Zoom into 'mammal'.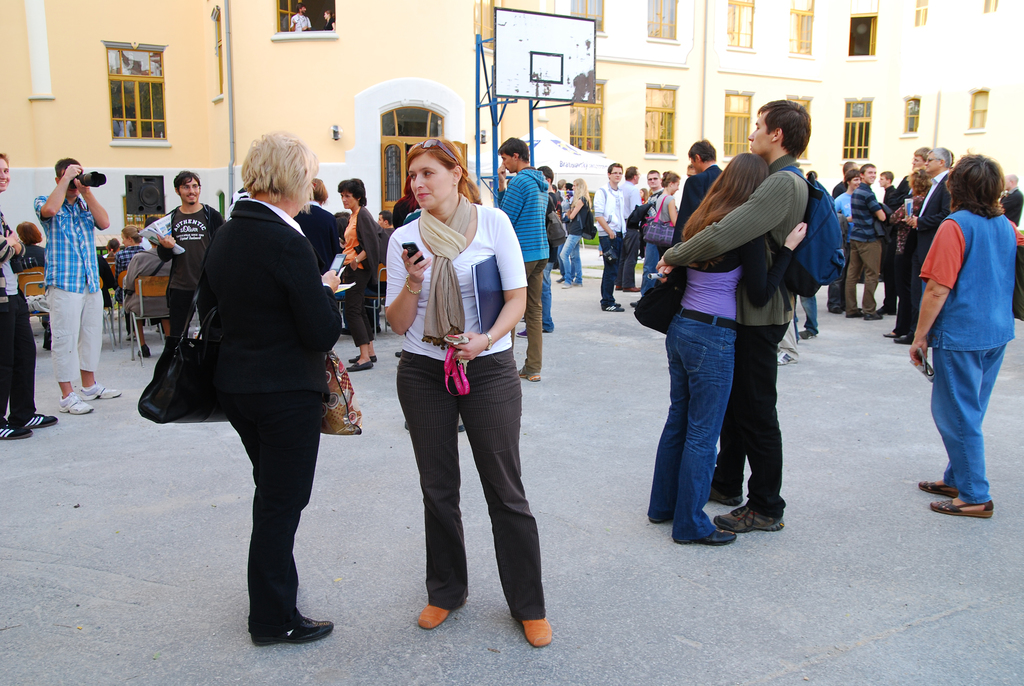
Zoom target: (655,151,808,537).
